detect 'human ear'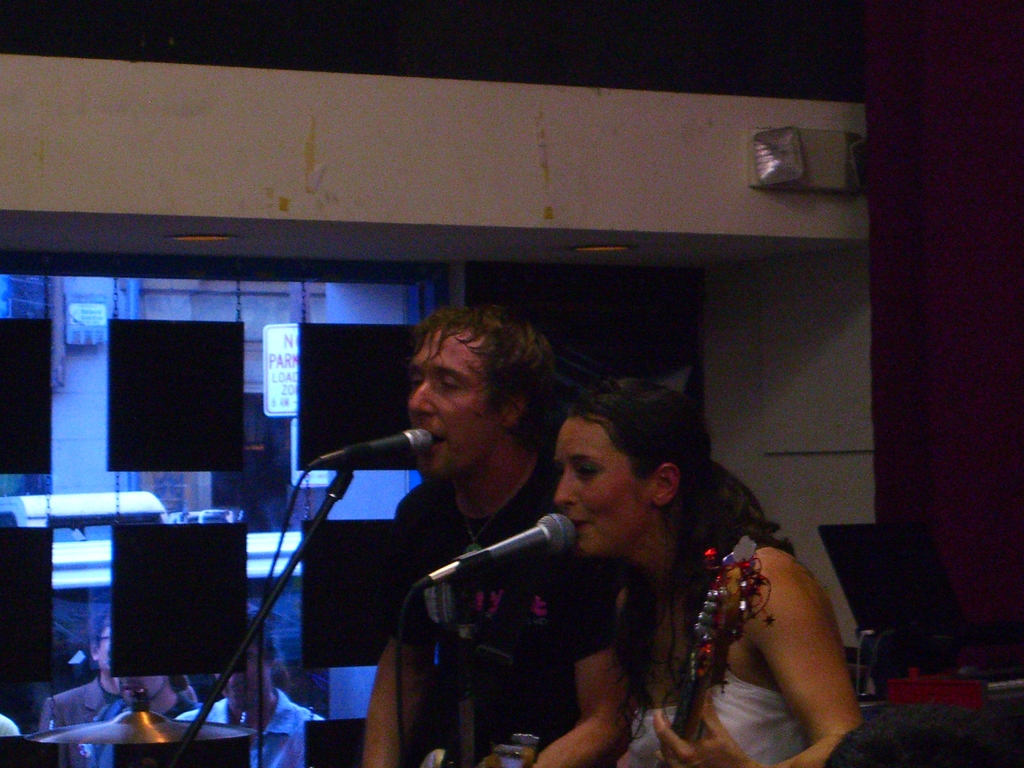
498,392,529,429
